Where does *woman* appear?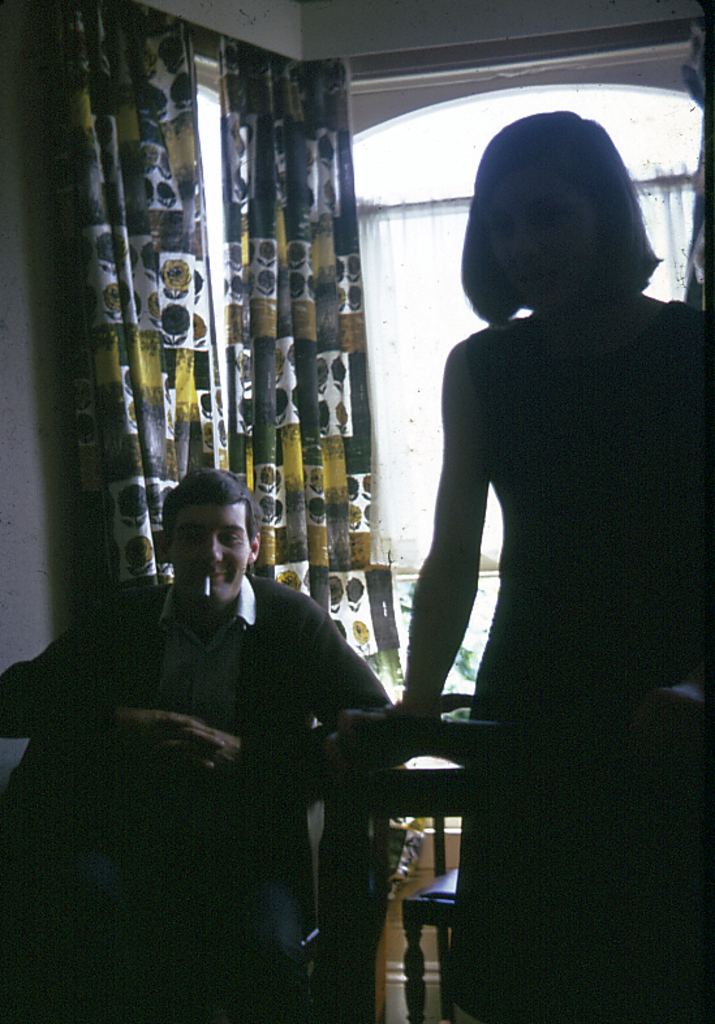
Appears at rect(345, 104, 714, 1023).
